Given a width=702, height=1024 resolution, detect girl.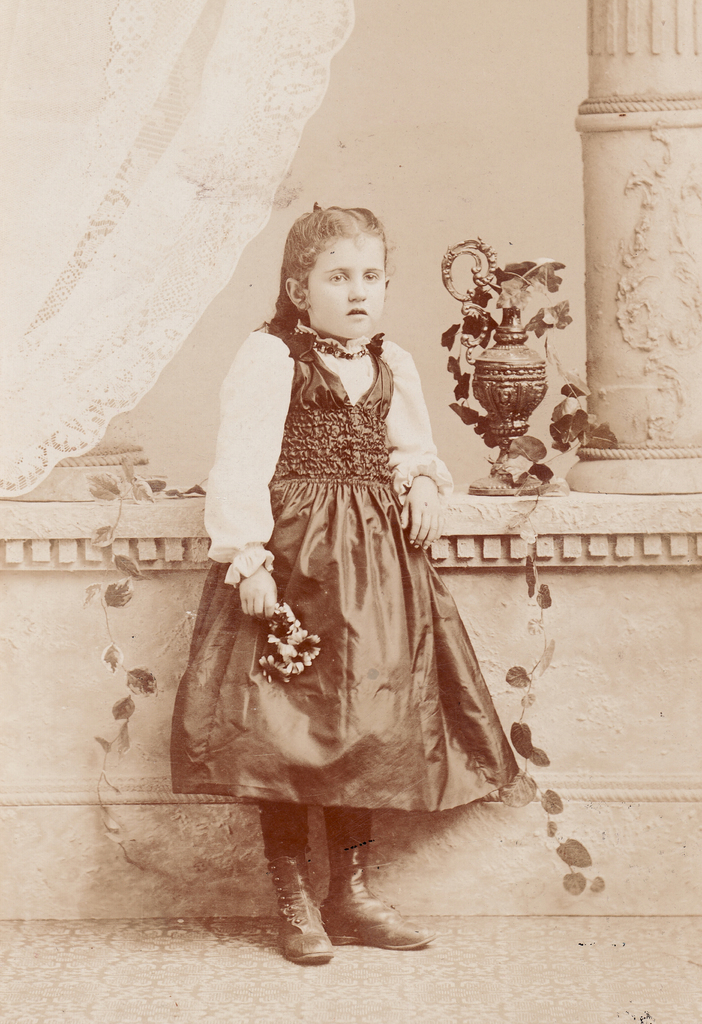
l=168, t=211, r=525, b=970.
